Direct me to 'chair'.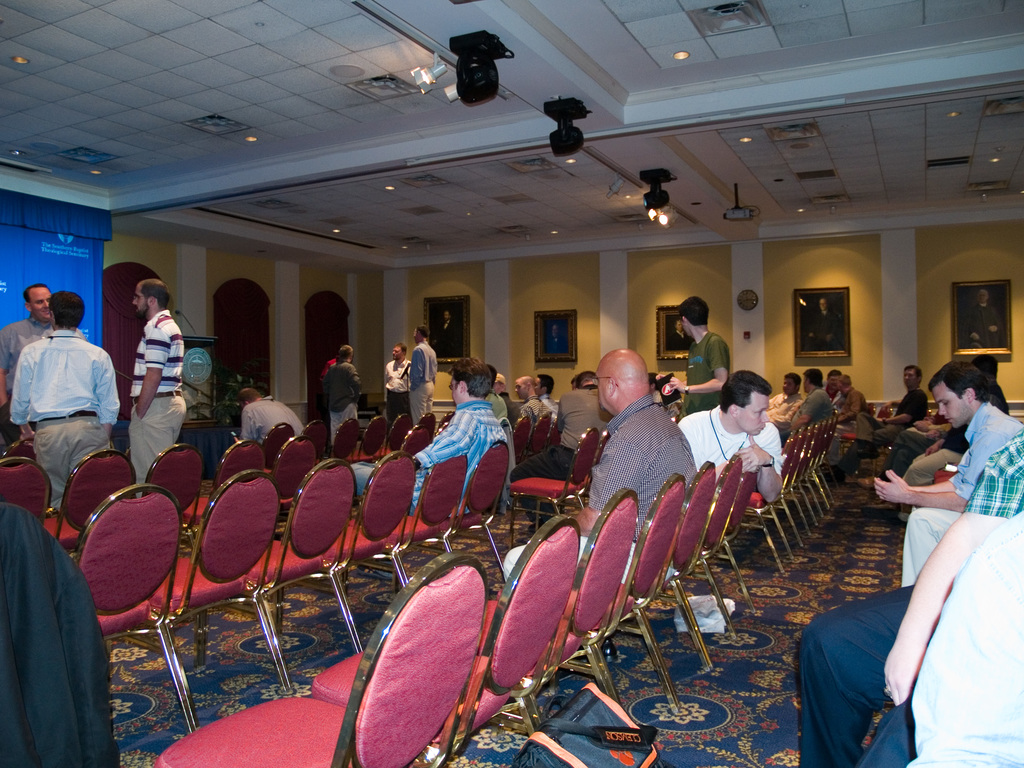
Direction: bbox=(514, 415, 535, 468).
